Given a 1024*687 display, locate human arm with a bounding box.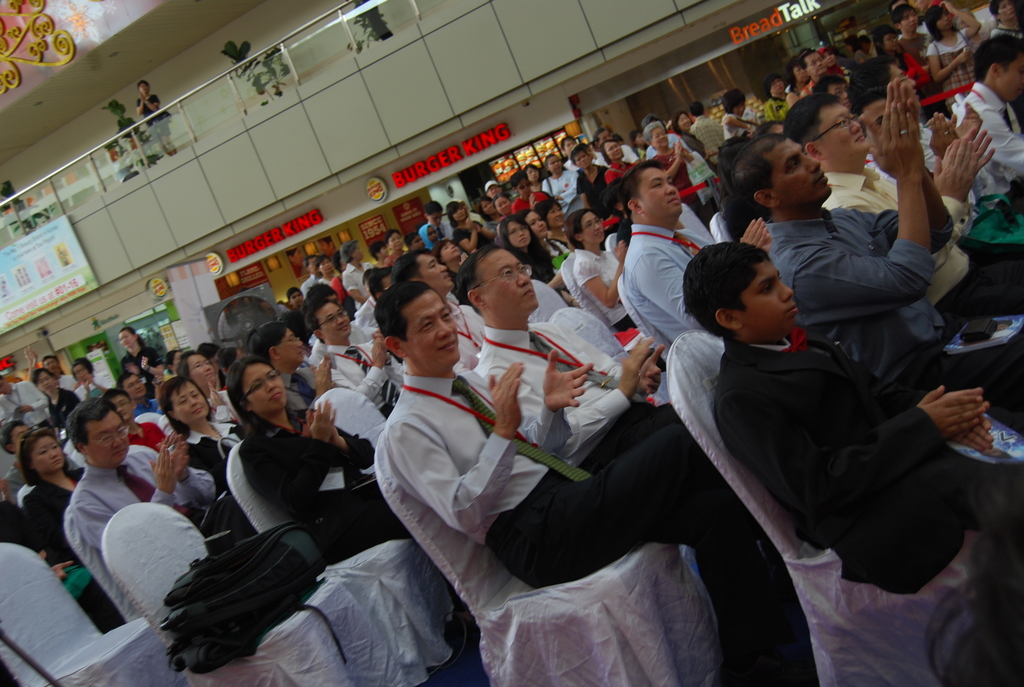
Located: 3:472:22:509.
